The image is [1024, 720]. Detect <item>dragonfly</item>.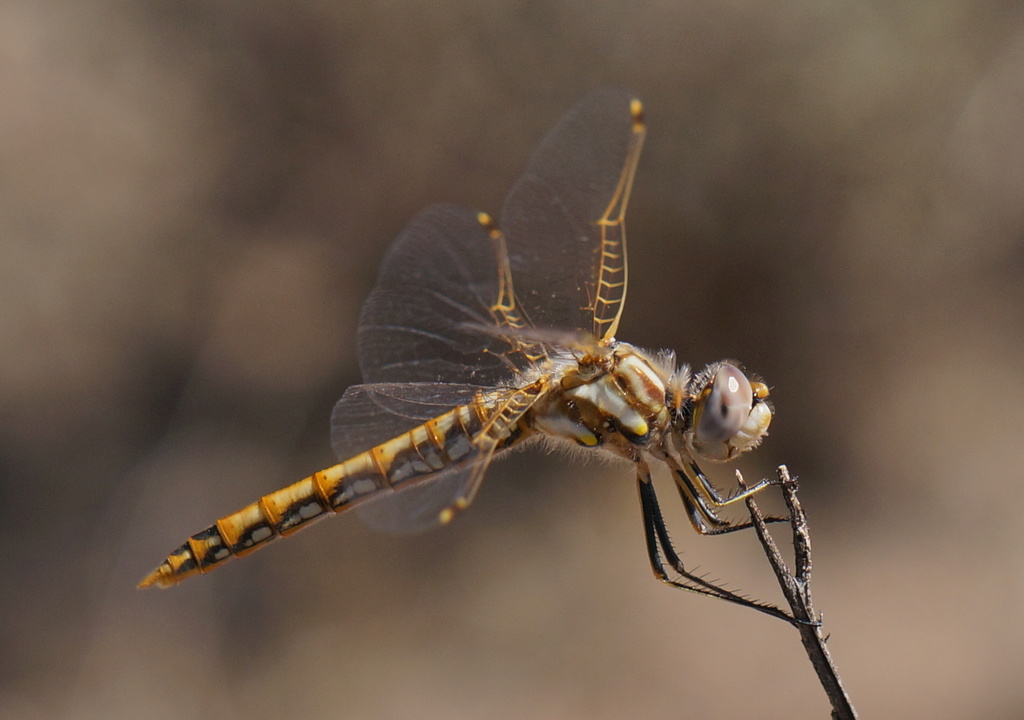
Detection: <region>138, 95, 836, 643</region>.
